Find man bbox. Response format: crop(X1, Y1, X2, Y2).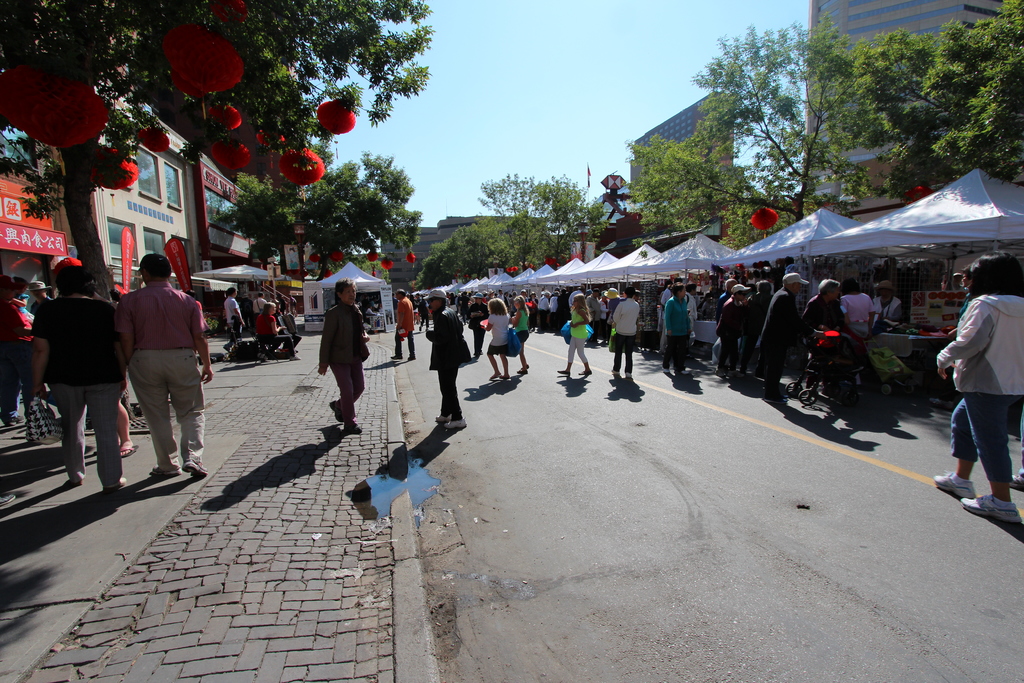
crop(249, 291, 268, 317).
